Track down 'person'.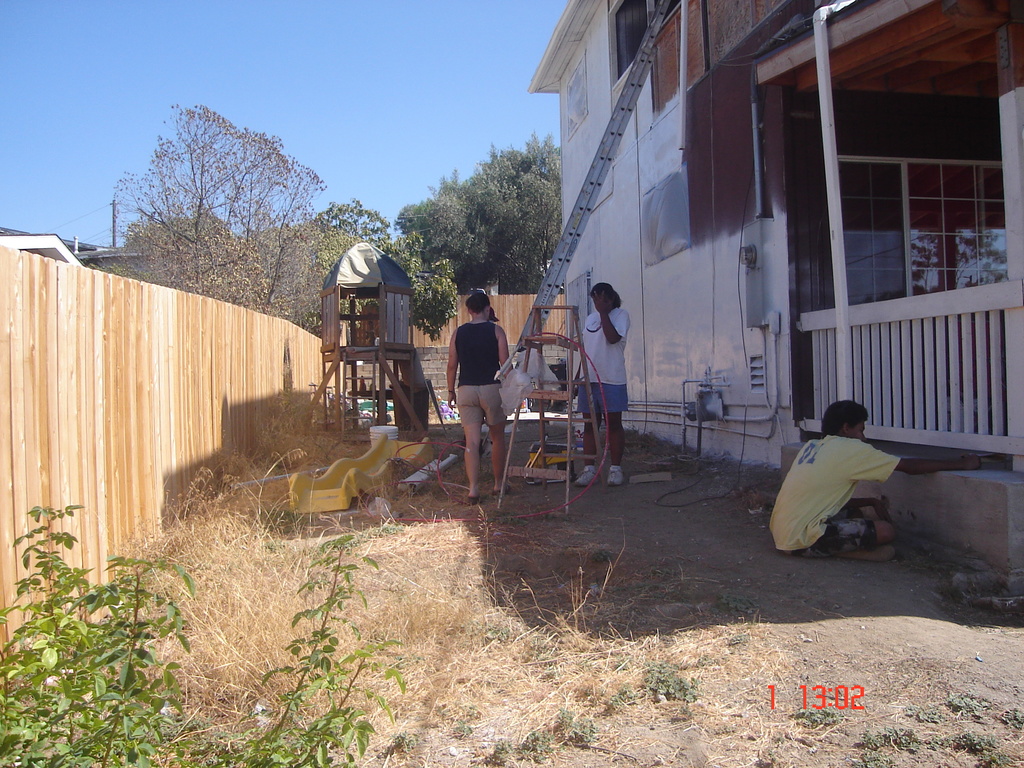
Tracked to [571,284,632,486].
